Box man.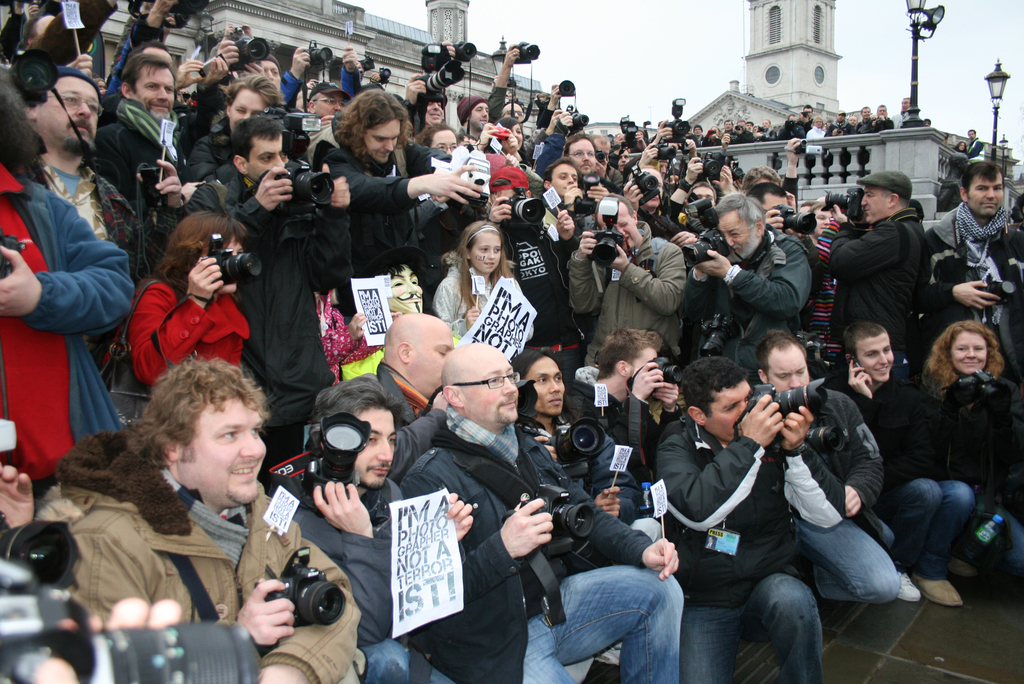
region(29, 350, 358, 683).
